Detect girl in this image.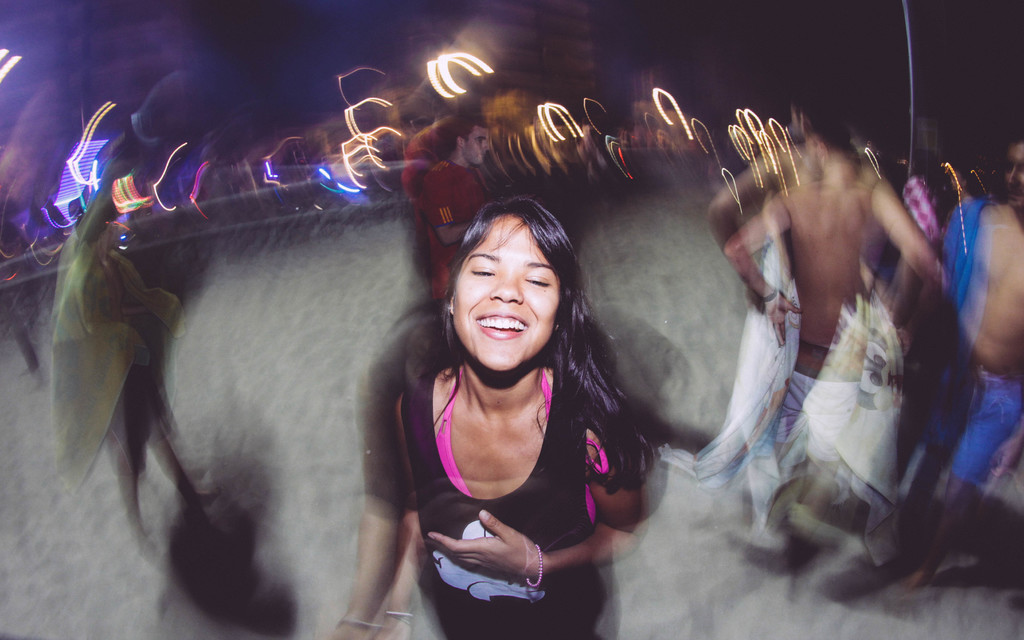
Detection: box(327, 191, 717, 639).
